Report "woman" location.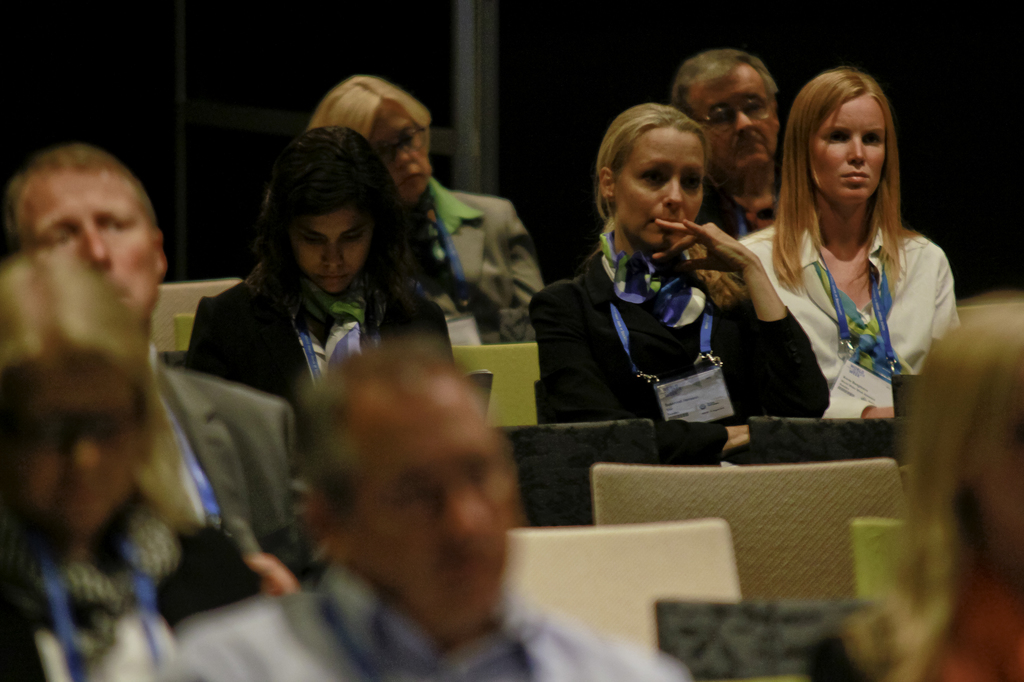
Report: crop(524, 98, 833, 457).
